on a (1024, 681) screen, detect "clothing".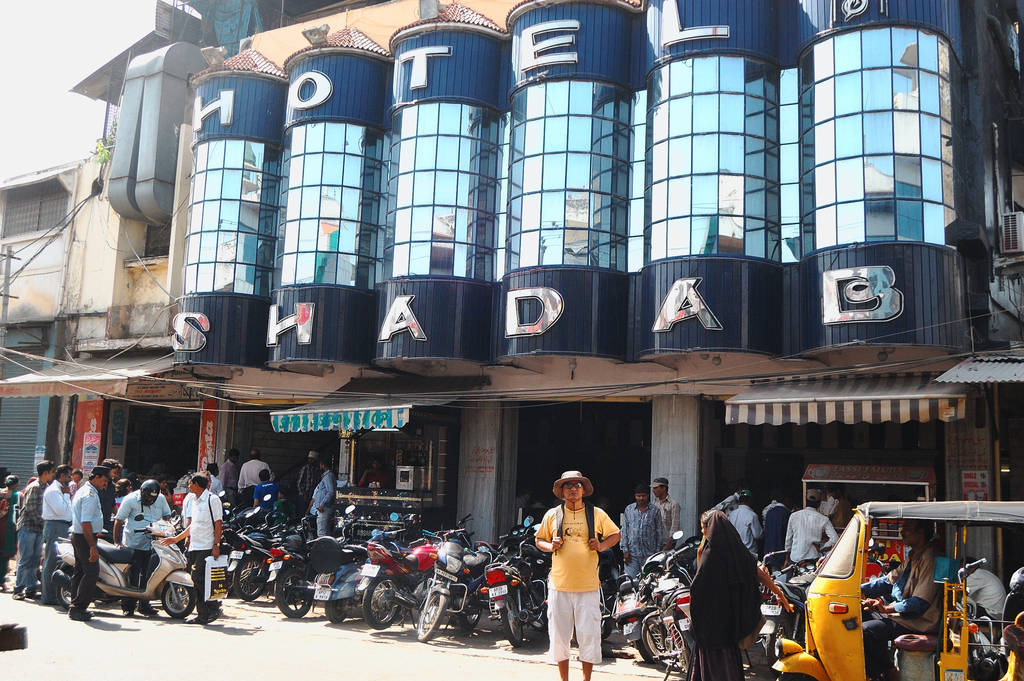
l=191, t=496, r=229, b=616.
